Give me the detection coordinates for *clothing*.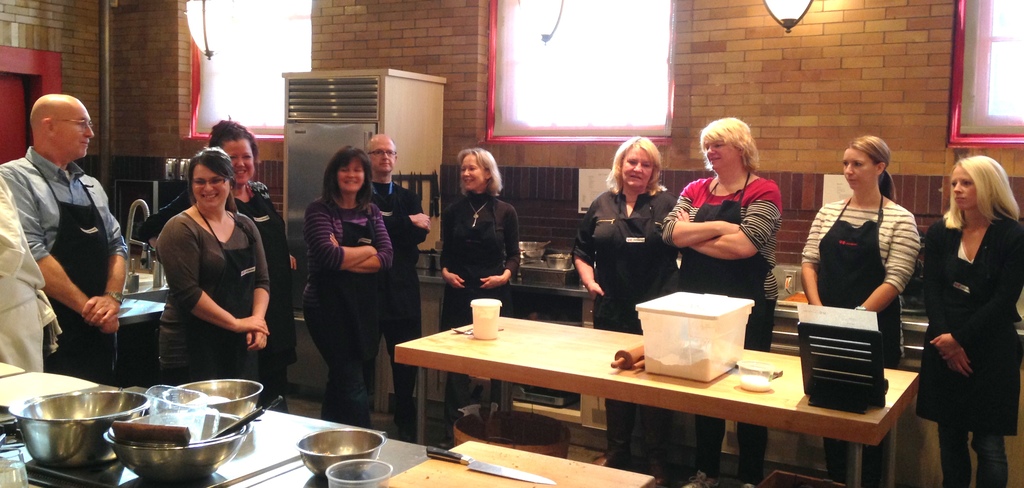
bbox=[915, 204, 1023, 487].
